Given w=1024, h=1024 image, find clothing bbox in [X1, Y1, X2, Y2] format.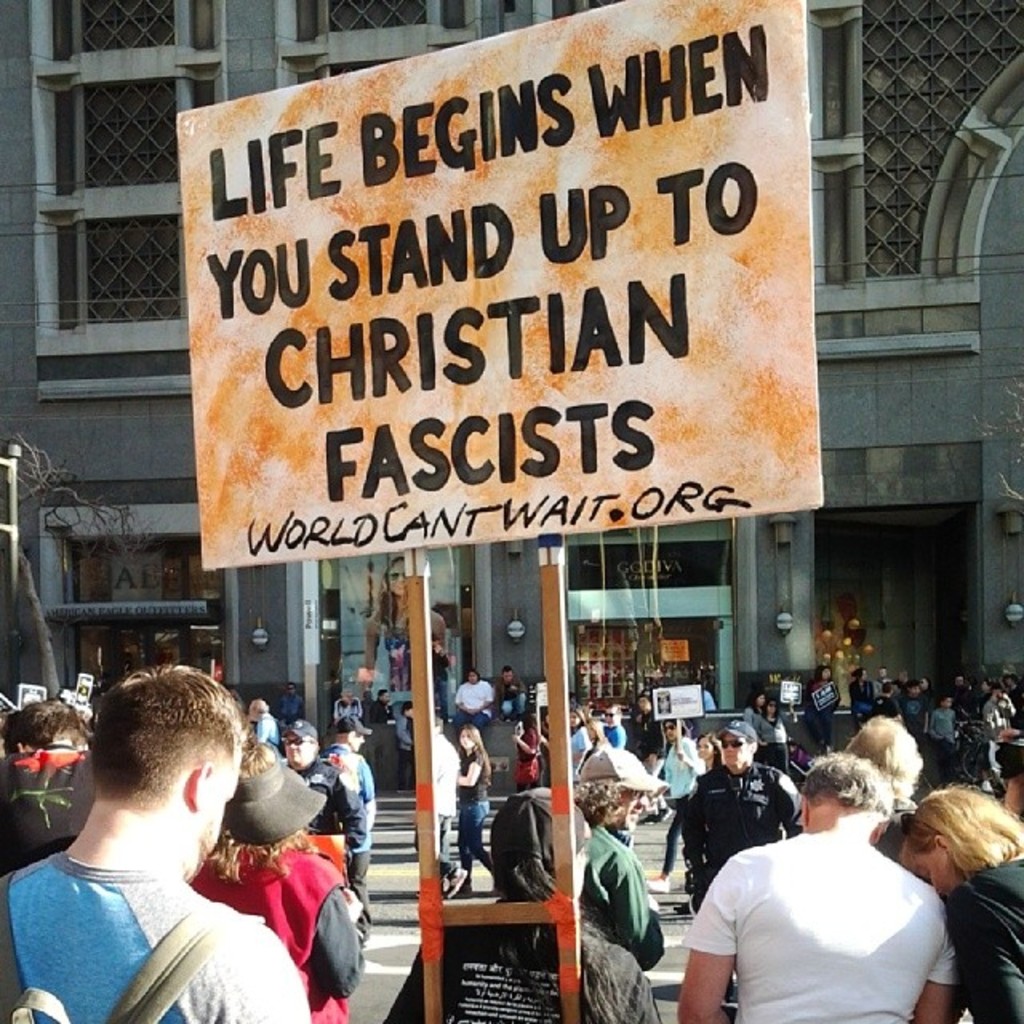
[741, 706, 776, 747].
